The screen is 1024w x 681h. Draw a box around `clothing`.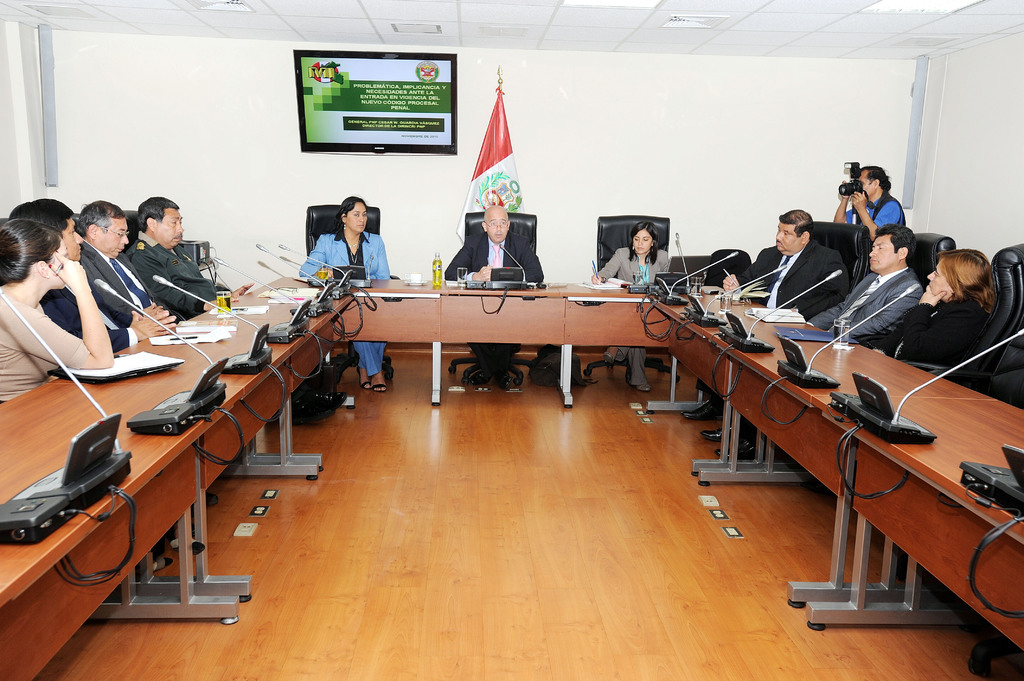
744 243 855 328.
